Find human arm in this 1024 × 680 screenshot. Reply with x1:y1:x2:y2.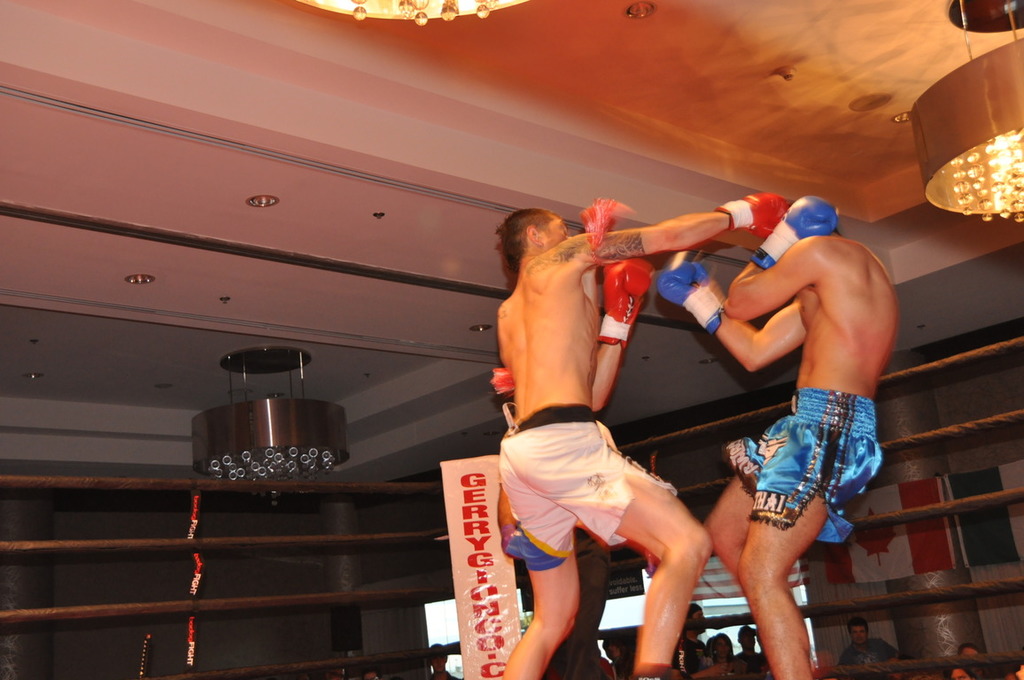
593:342:619:413.
